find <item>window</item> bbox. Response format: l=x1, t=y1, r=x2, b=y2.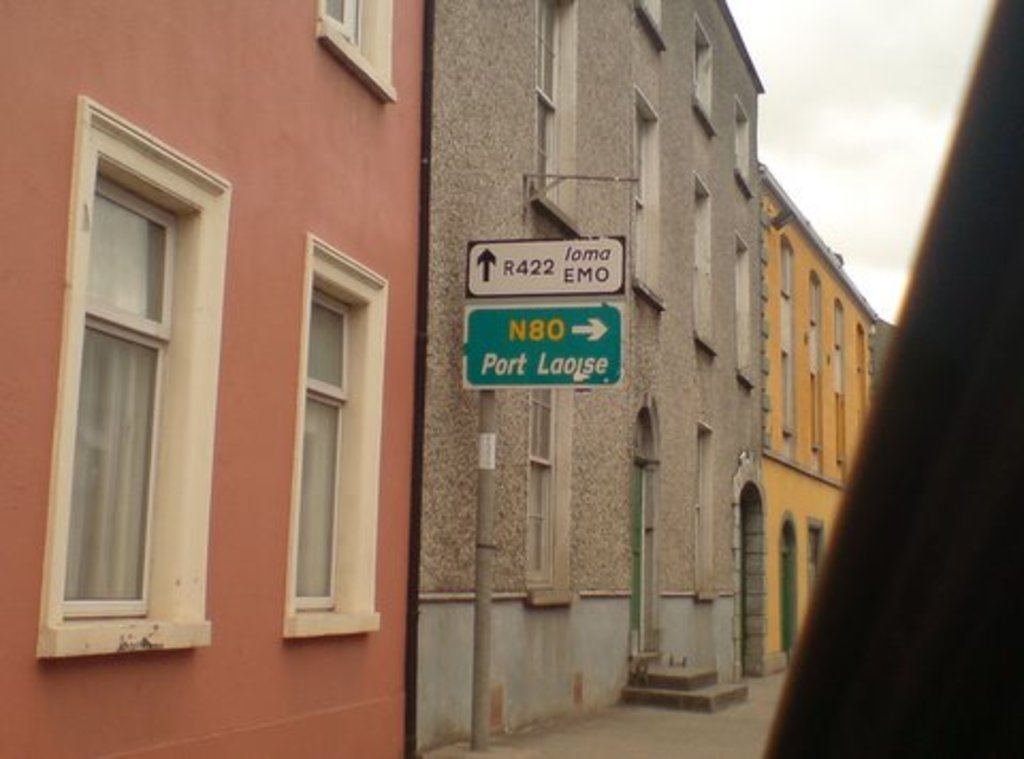
l=305, t=0, r=403, b=100.
